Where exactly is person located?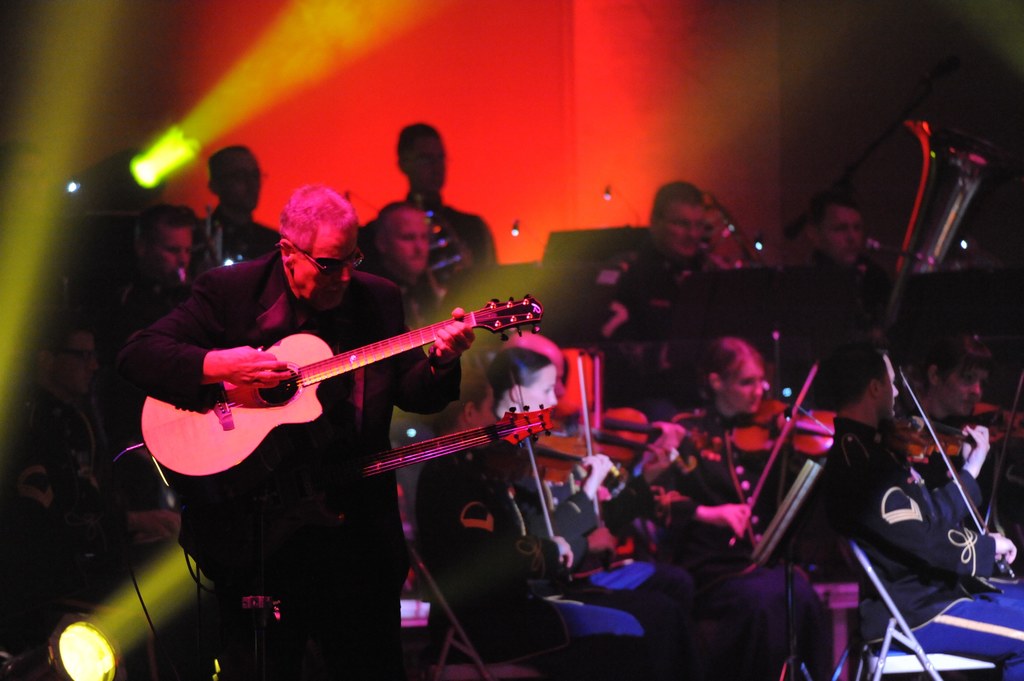
Its bounding box is locate(110, 180, 476, 680).
